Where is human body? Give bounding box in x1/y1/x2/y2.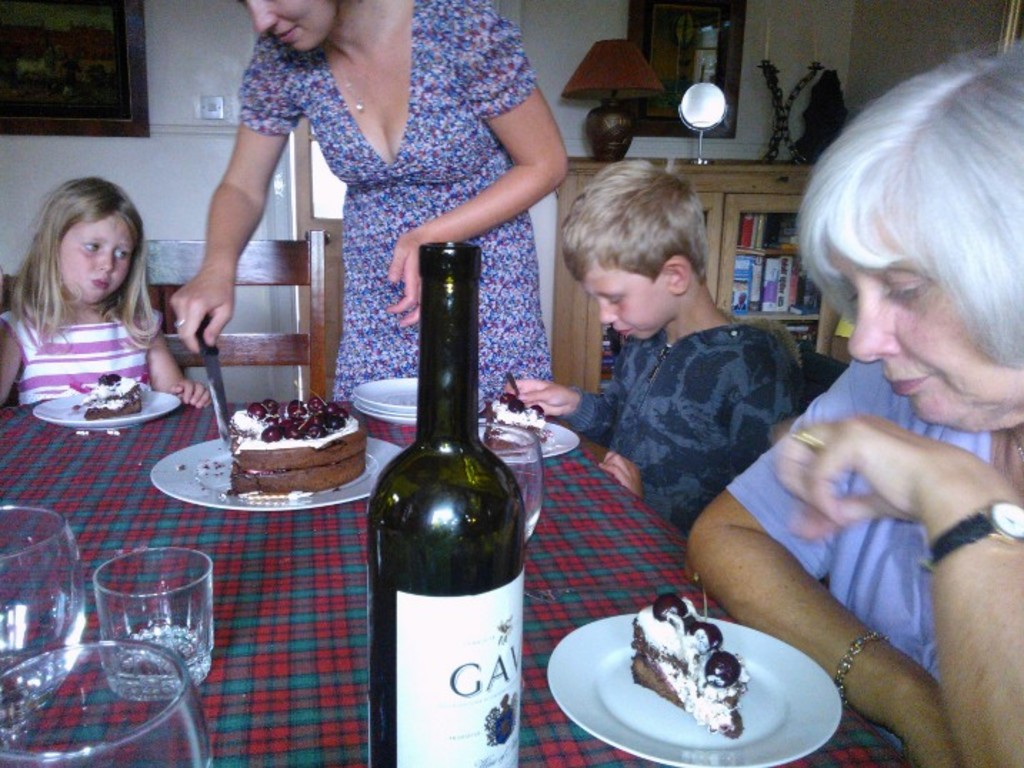
683/430/1023/767.
